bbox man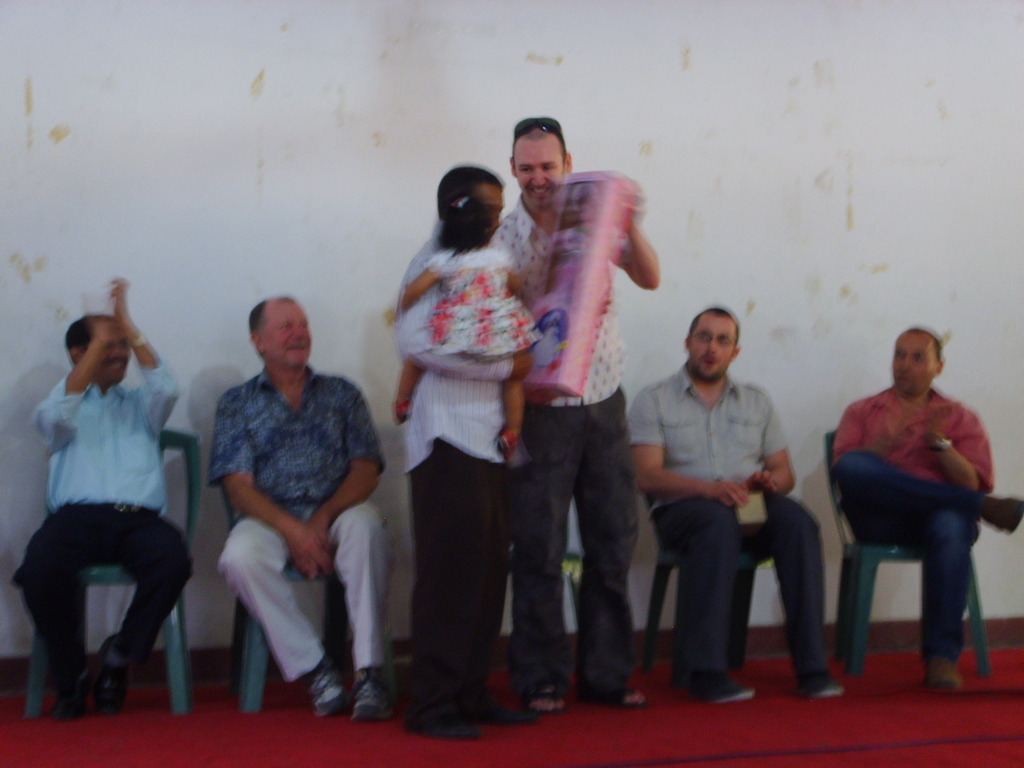
detection(217, 296, 390, 721)
